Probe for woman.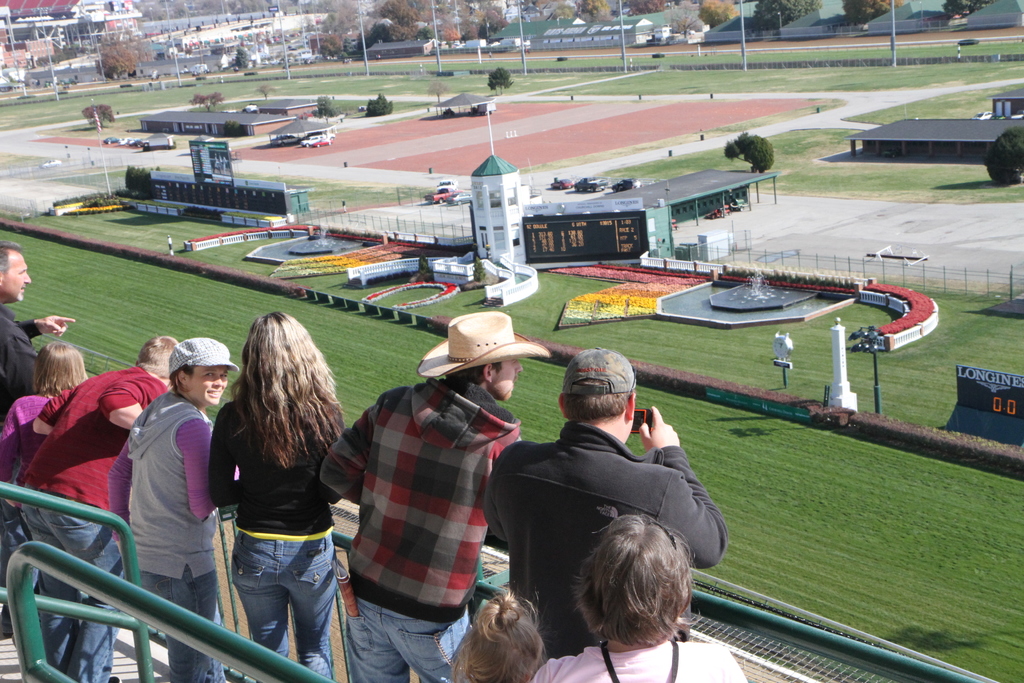
Probe result: bbox(212, 313, 339, 677).
